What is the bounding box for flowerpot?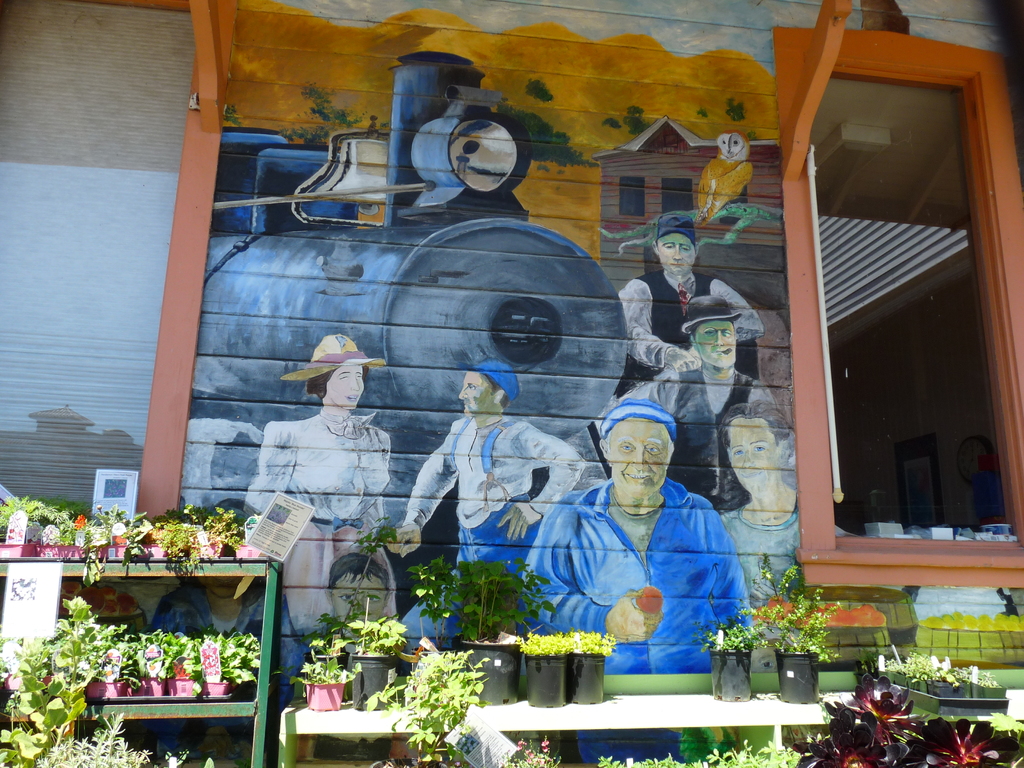
<bbox>708, 650, 753, 701</bbox>.
